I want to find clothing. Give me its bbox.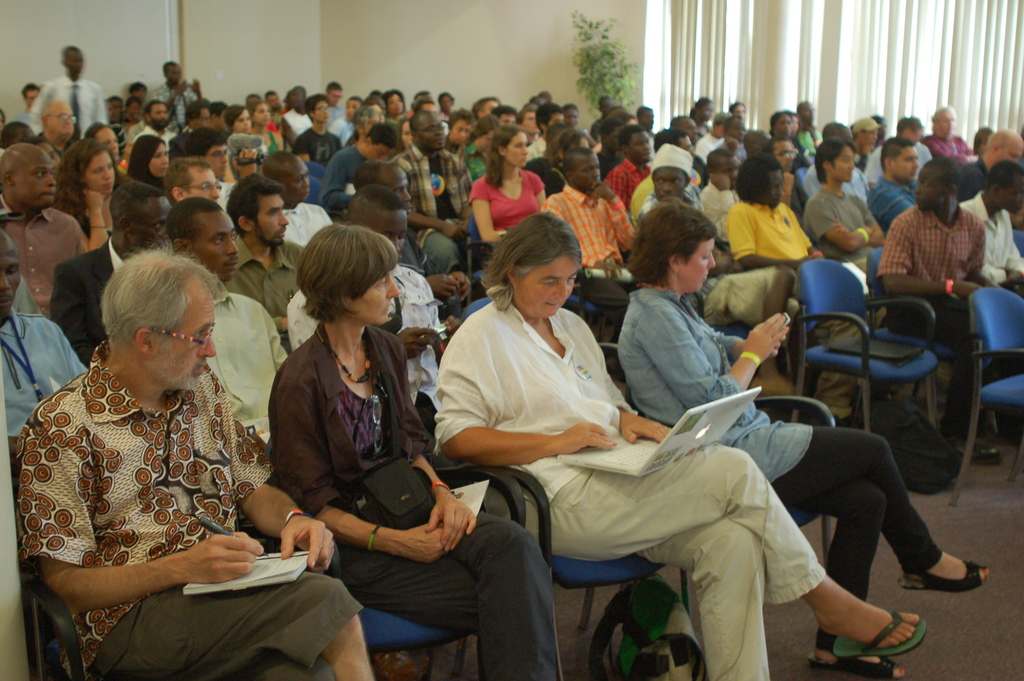
Rect(543, 172, 638, 283).
